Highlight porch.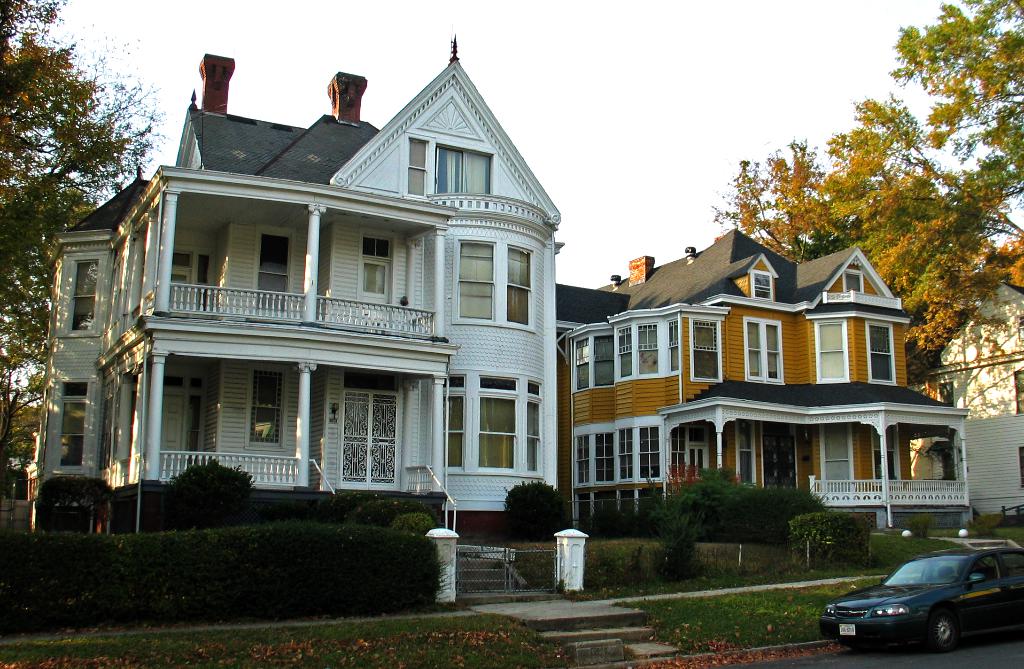
Highlighted region: (808, 471, 968, 534).
